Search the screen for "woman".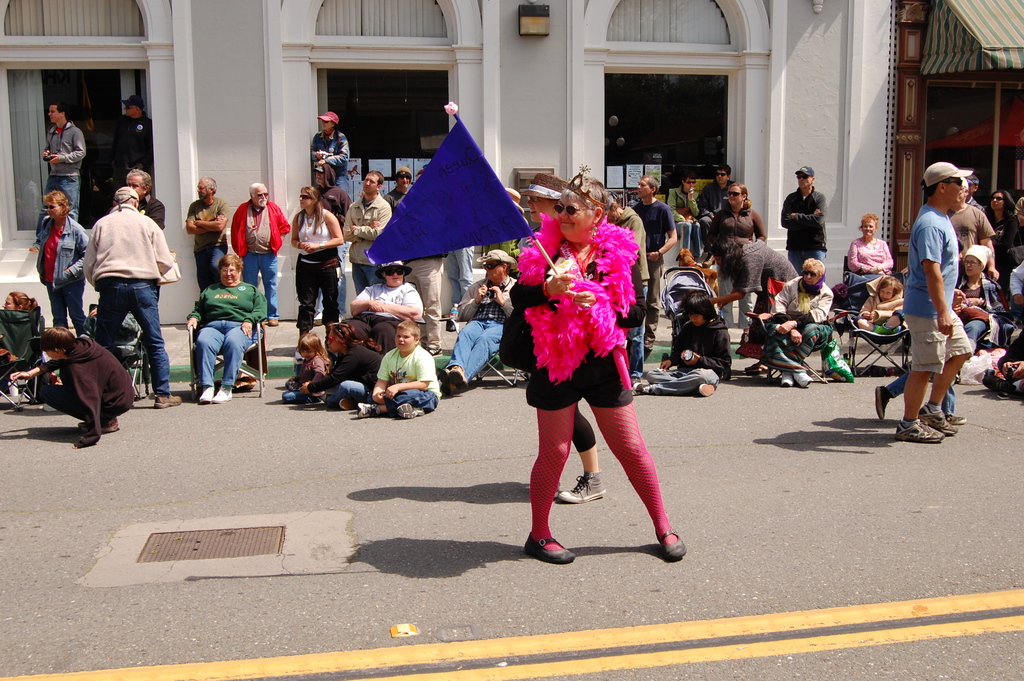
Found at bbox=(521, 172, 609, 504).
